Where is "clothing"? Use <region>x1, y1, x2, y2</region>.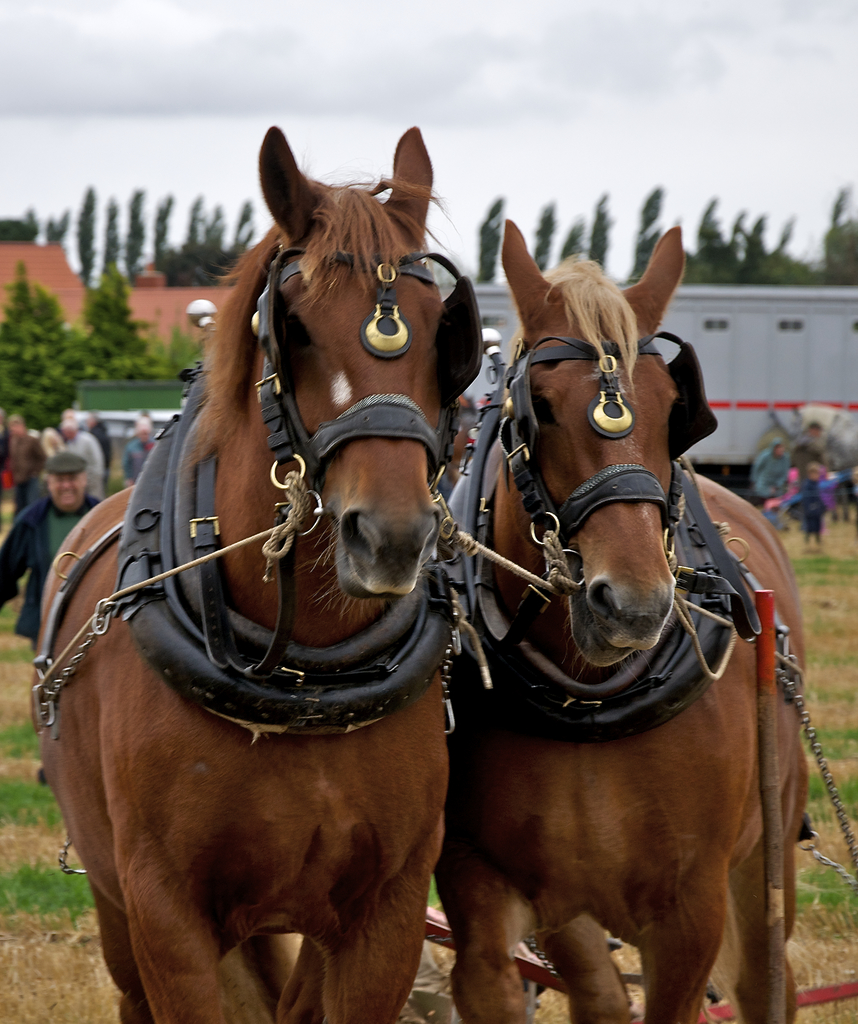
<region>791, 437, 825, 476</region>.
